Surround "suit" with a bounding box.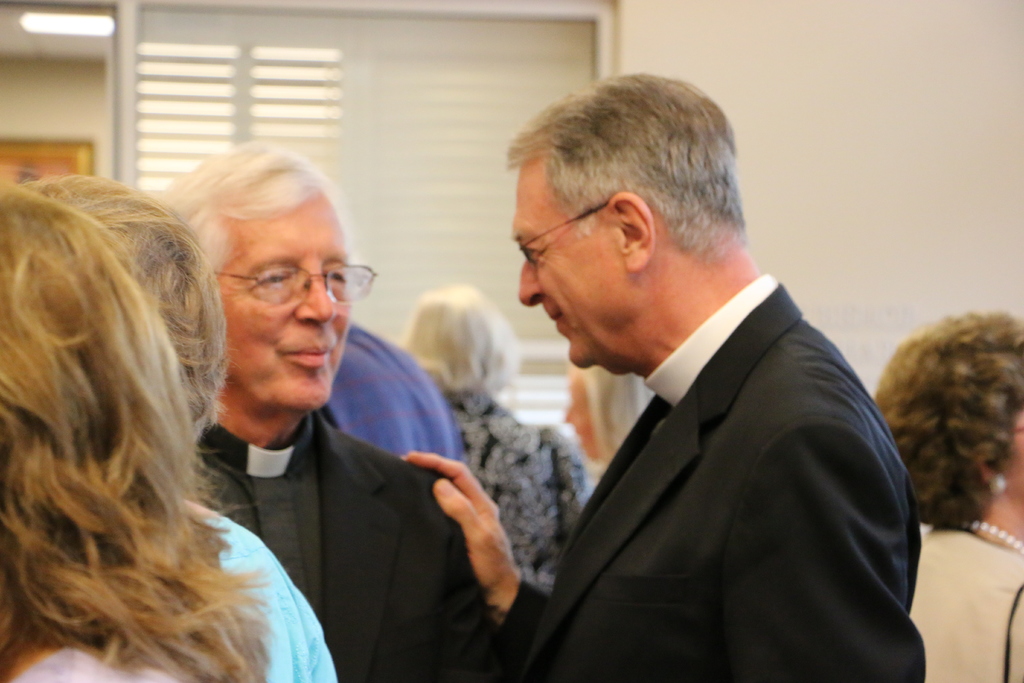
x1=481, y1=210, x2=941, y2=676.
